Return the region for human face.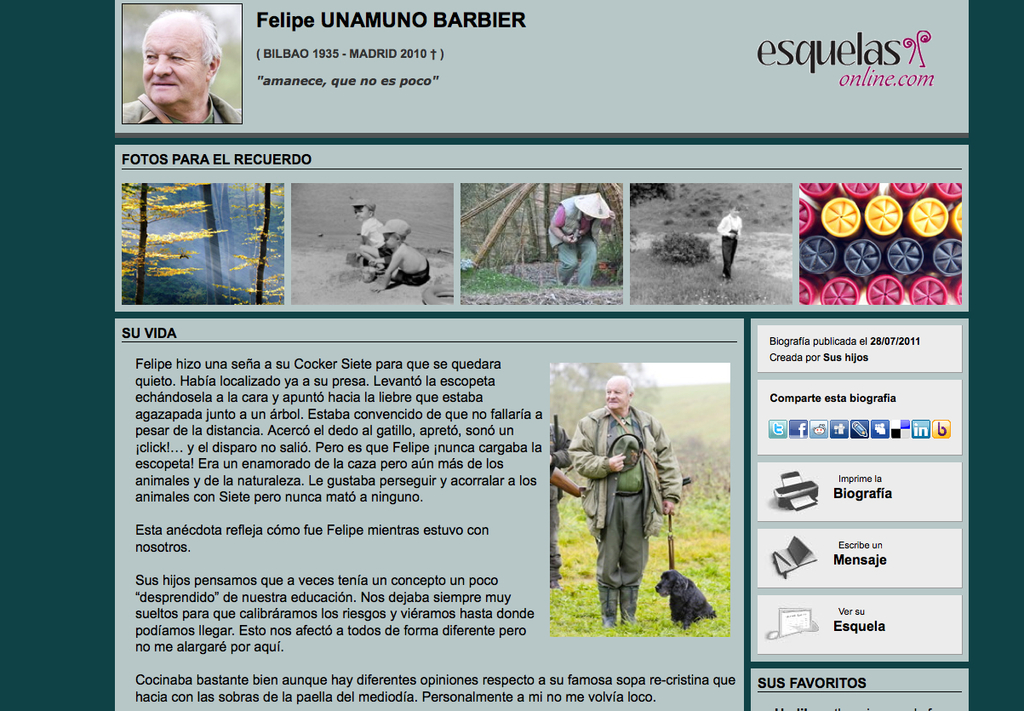
(left=140, top=27, right=206, bottom=105).
